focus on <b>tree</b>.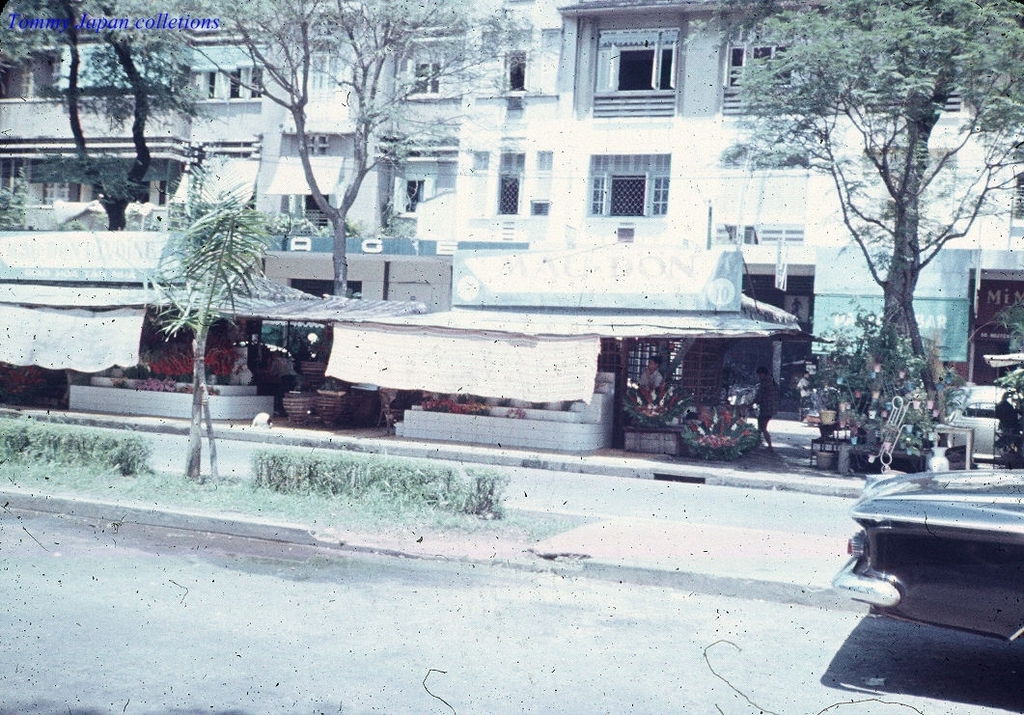
Focused at box=[0, 0, 214, 232].
